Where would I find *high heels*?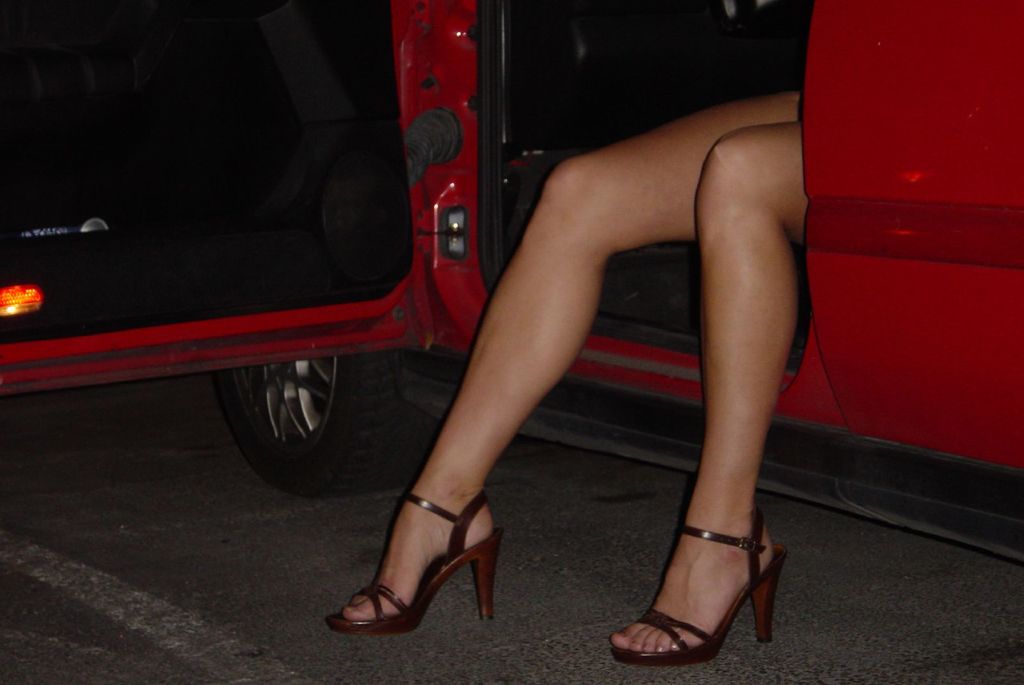
At x1=320, y1=485, x2=506, y2=624.
